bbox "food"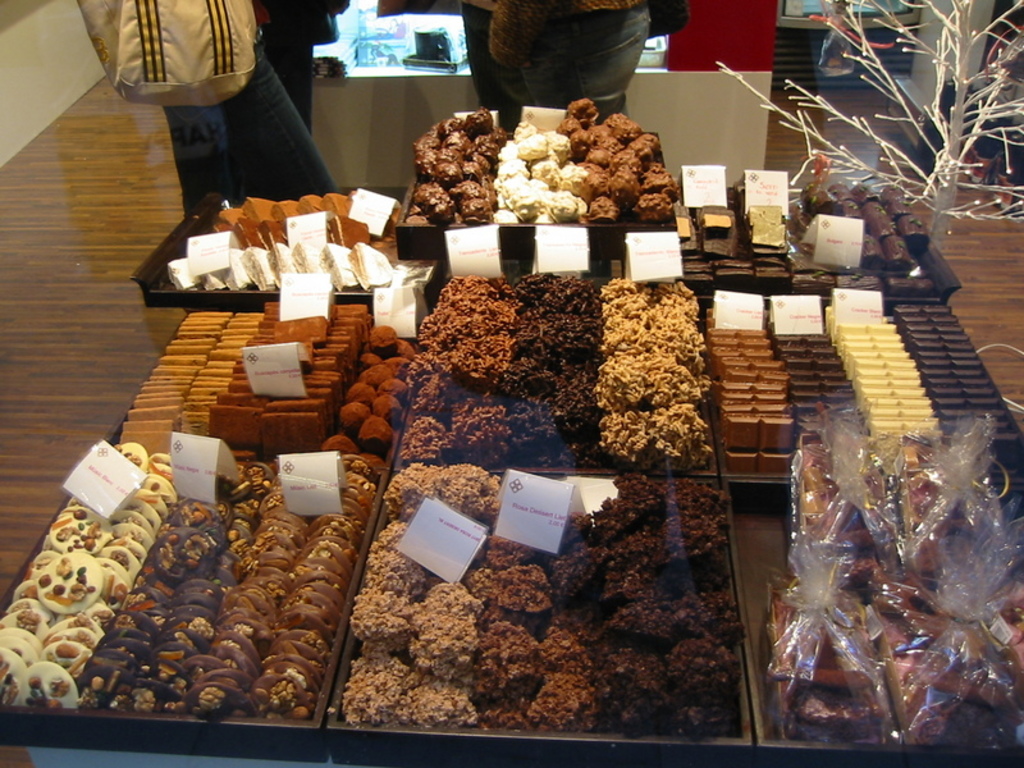
detection(923, 303, 952, 315)
